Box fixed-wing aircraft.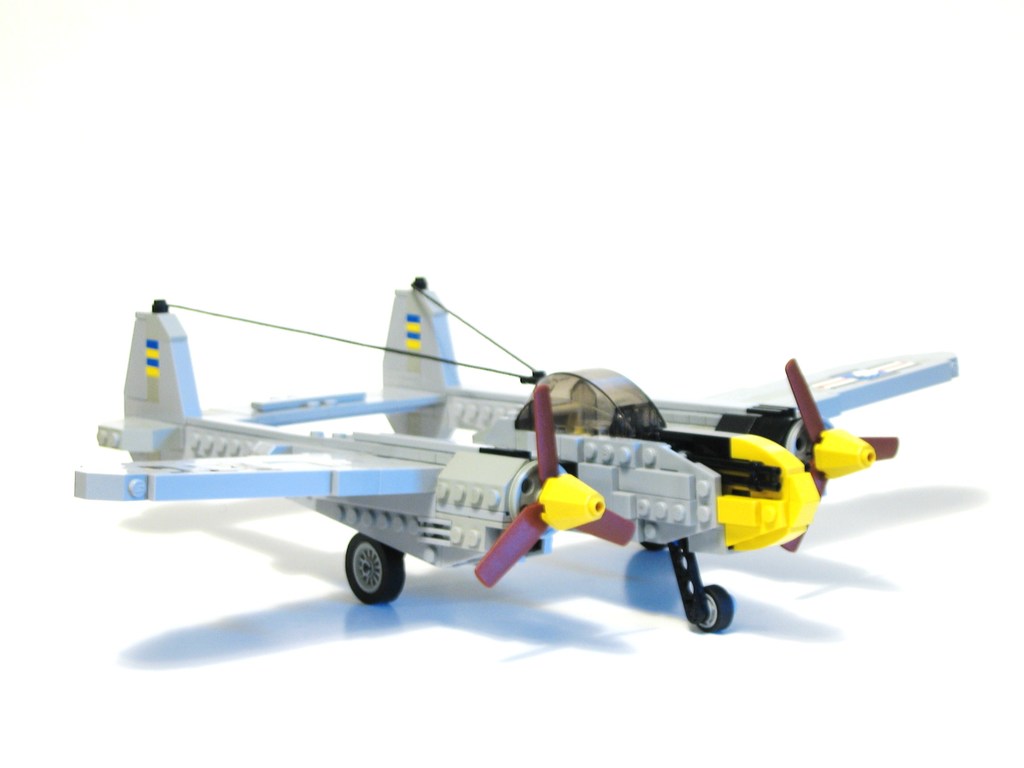
<box>67,273,957,634</box>.
